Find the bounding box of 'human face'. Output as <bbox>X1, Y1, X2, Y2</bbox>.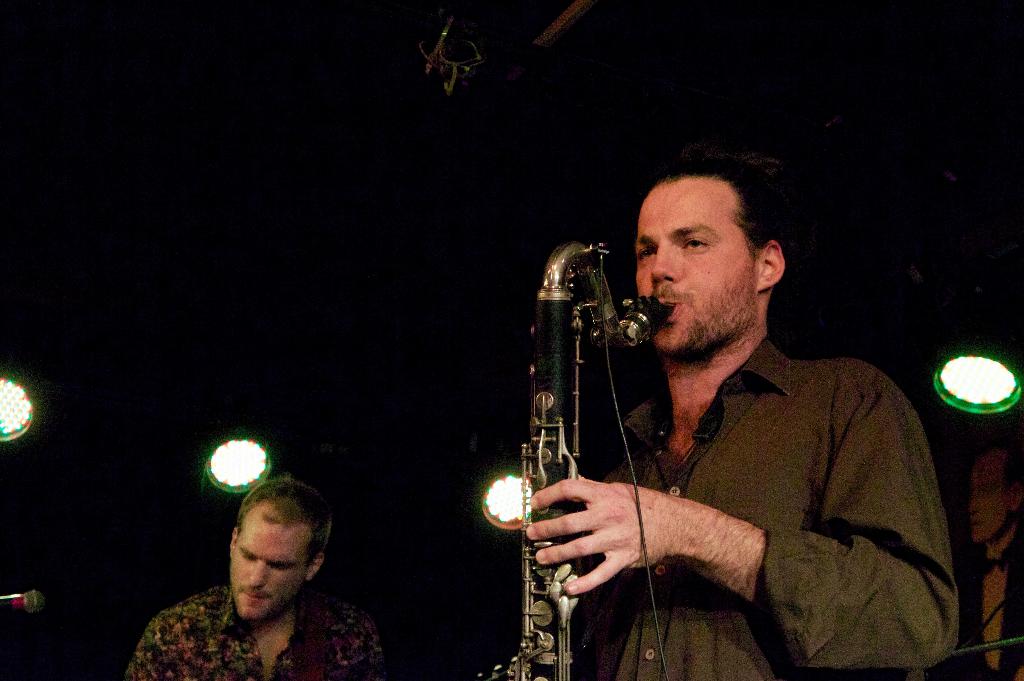
<bbox>634, 173, 757, 353</bbox>.
